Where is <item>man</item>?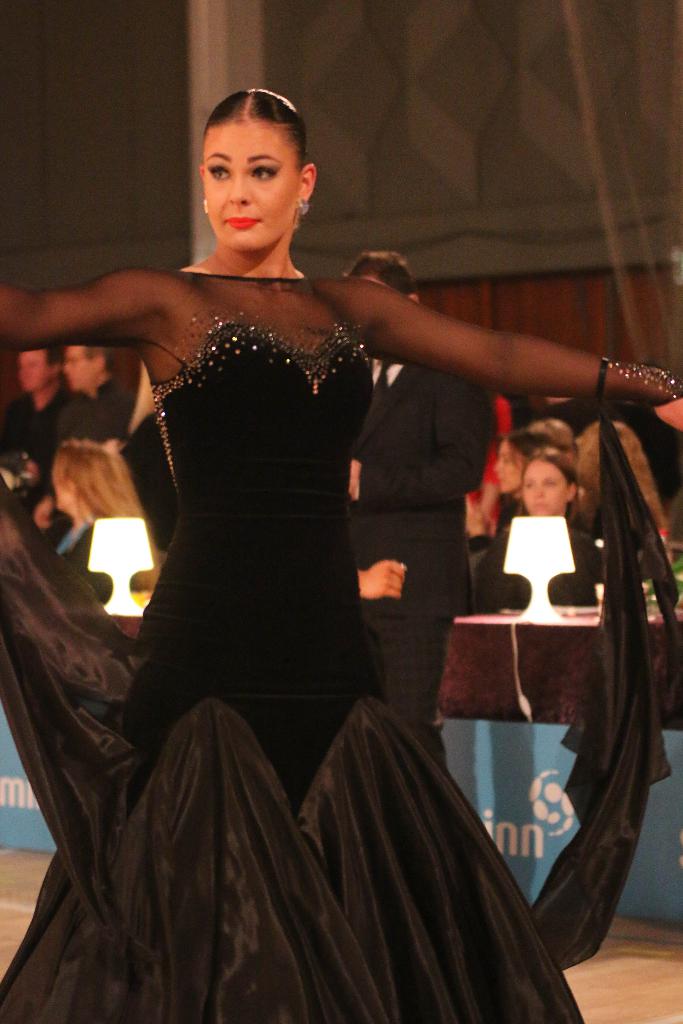
bbox=[343, 246, 495, 767].
